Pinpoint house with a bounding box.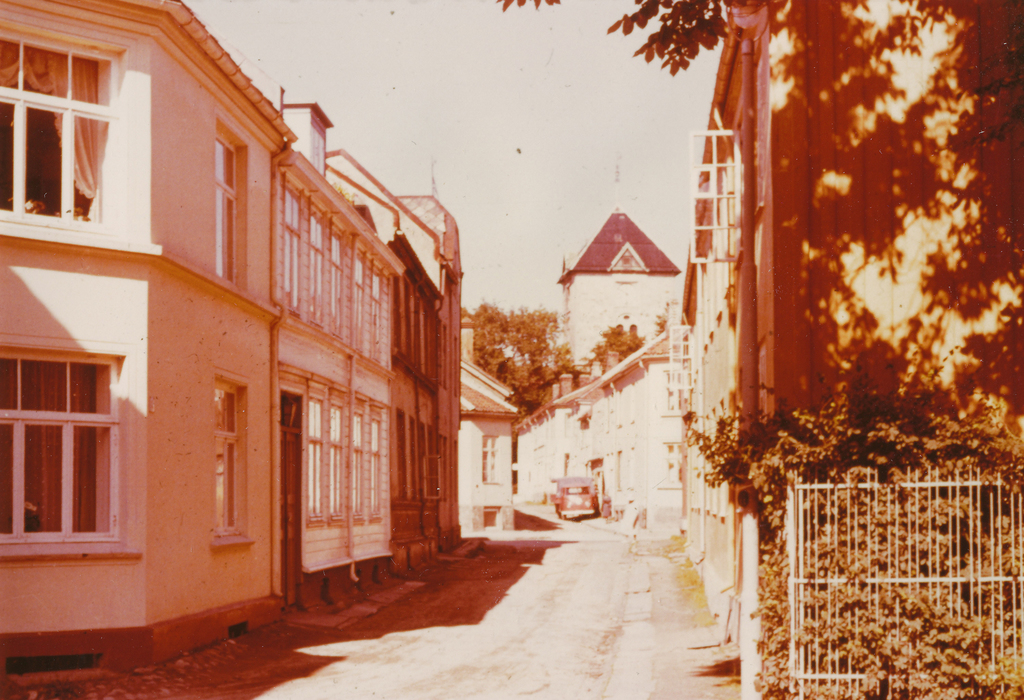
rect(454, 312, 525, 534).
